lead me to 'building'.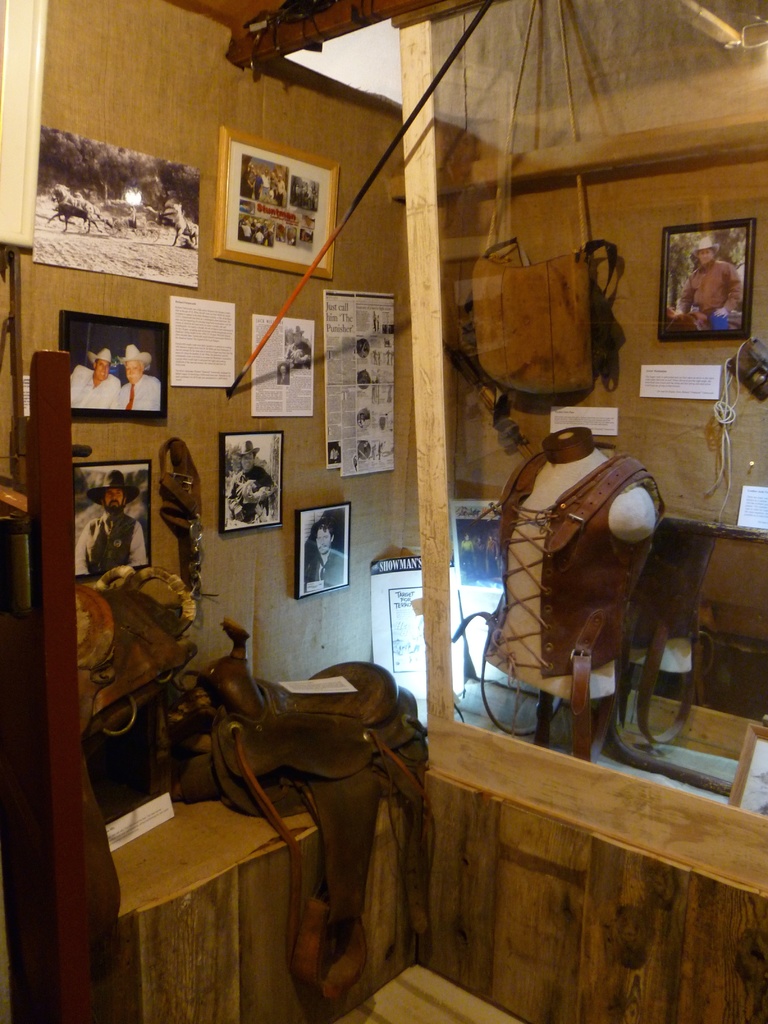
Lead to bbox=[0, 0, 767, 1023].
